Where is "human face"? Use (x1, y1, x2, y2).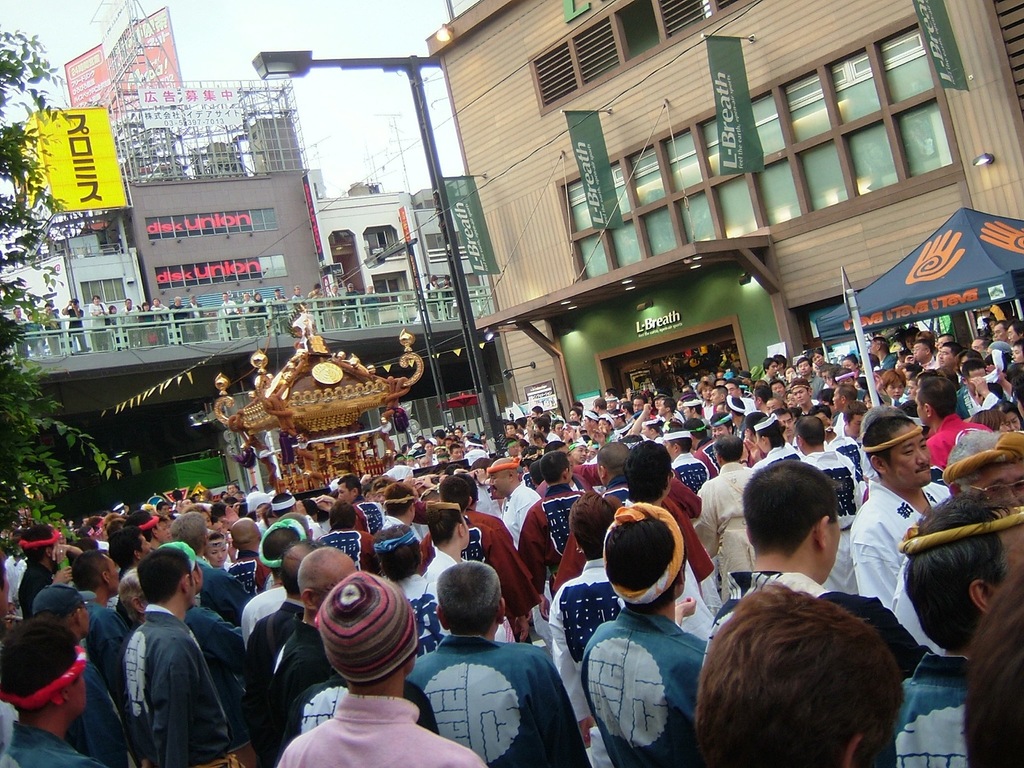
(765, 400, 783, 416).
